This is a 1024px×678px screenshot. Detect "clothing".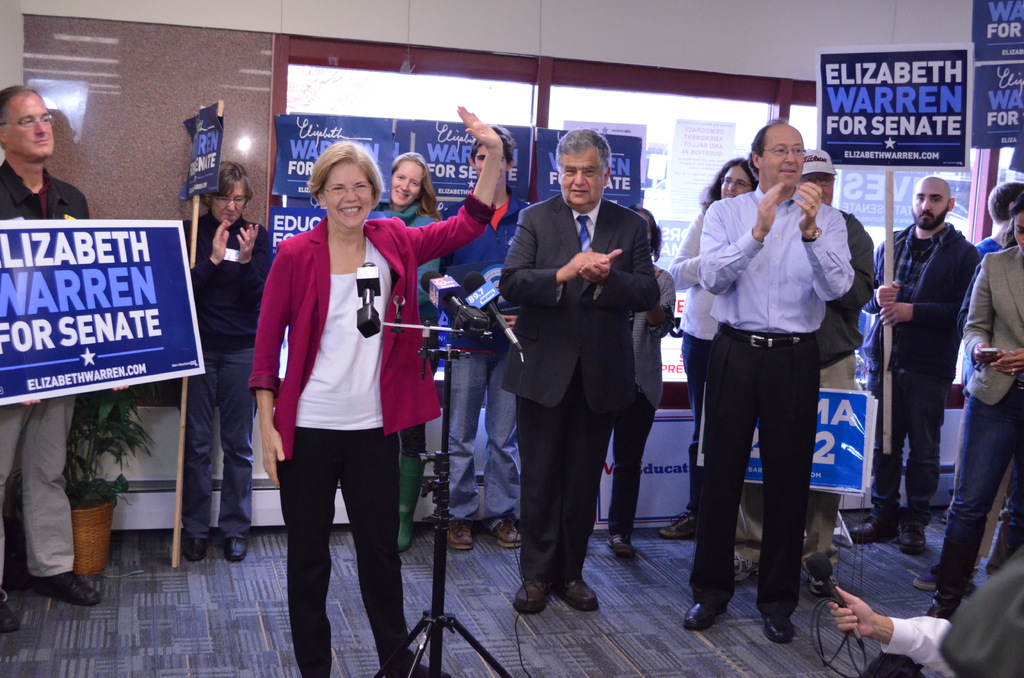
BBox(617, 257, 681, 537).
